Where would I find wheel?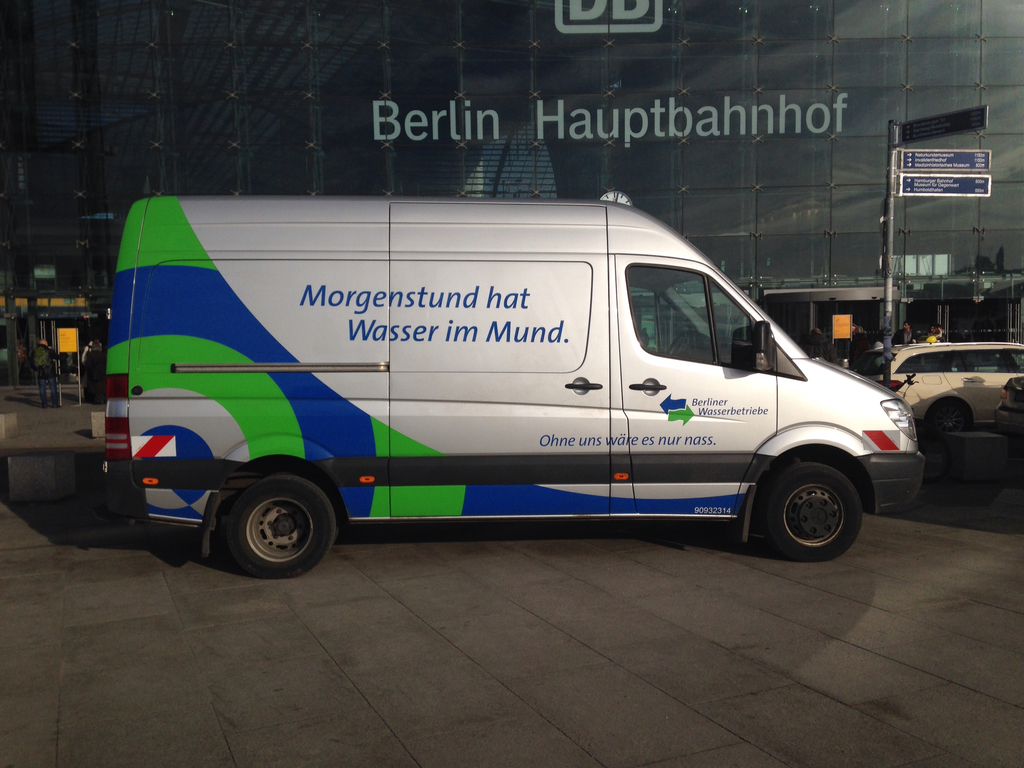
At box=[200, 473, 349, 579].
